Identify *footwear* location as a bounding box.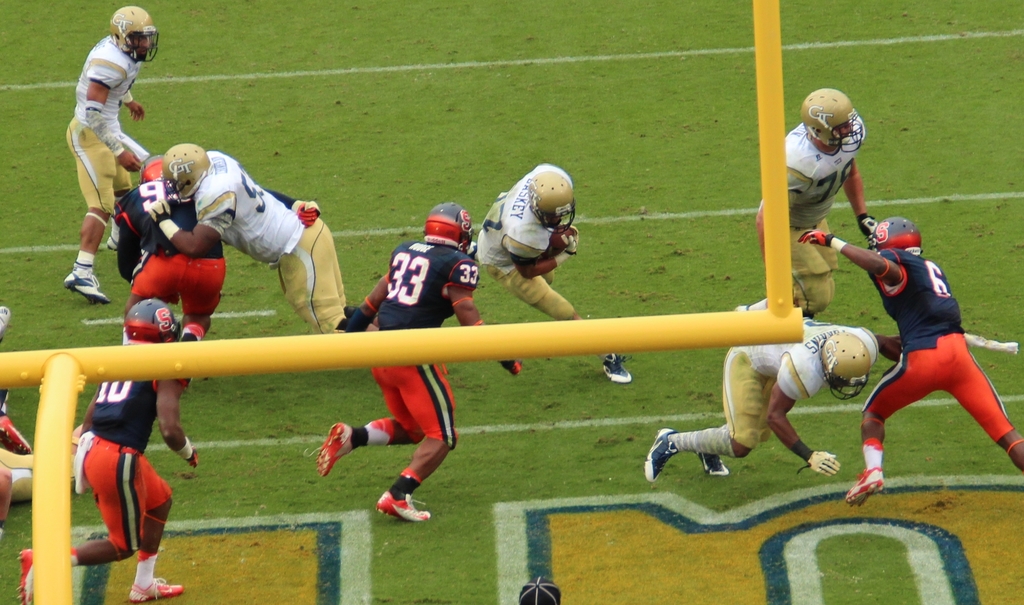
(x1=0, y1=307, x2=10, y2=344).
